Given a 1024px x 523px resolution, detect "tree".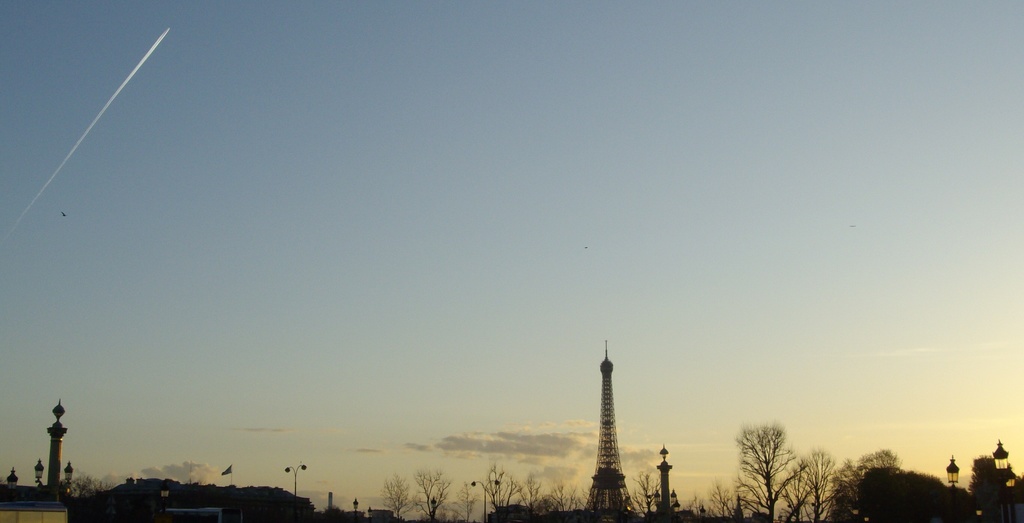
bbox=(964, 455, 1005, 510).
